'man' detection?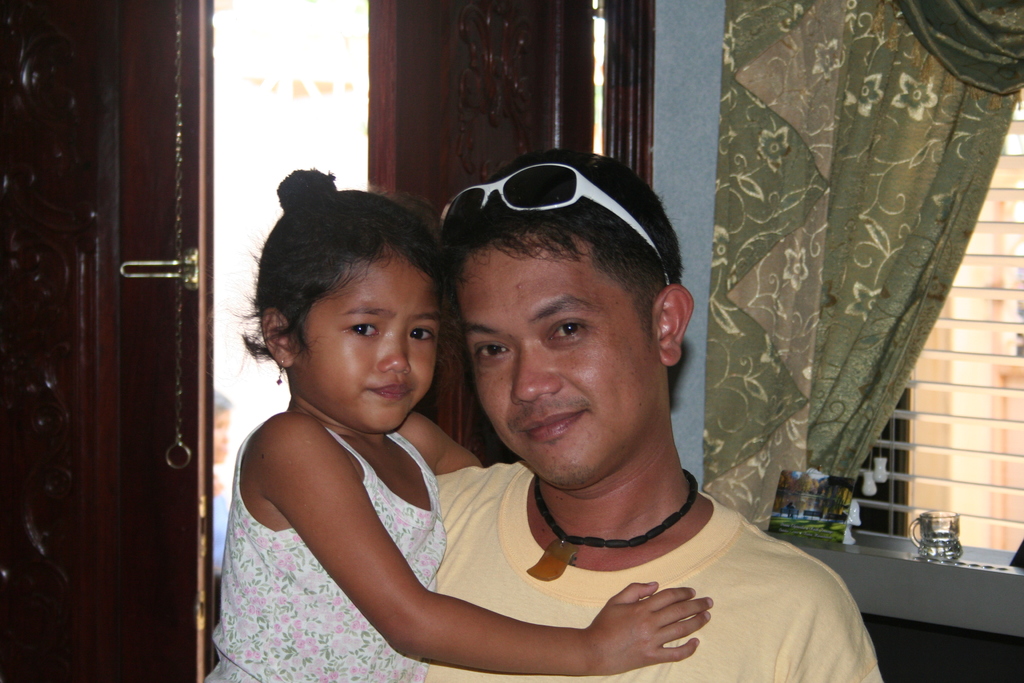
<box>401,151,889,682</box>
